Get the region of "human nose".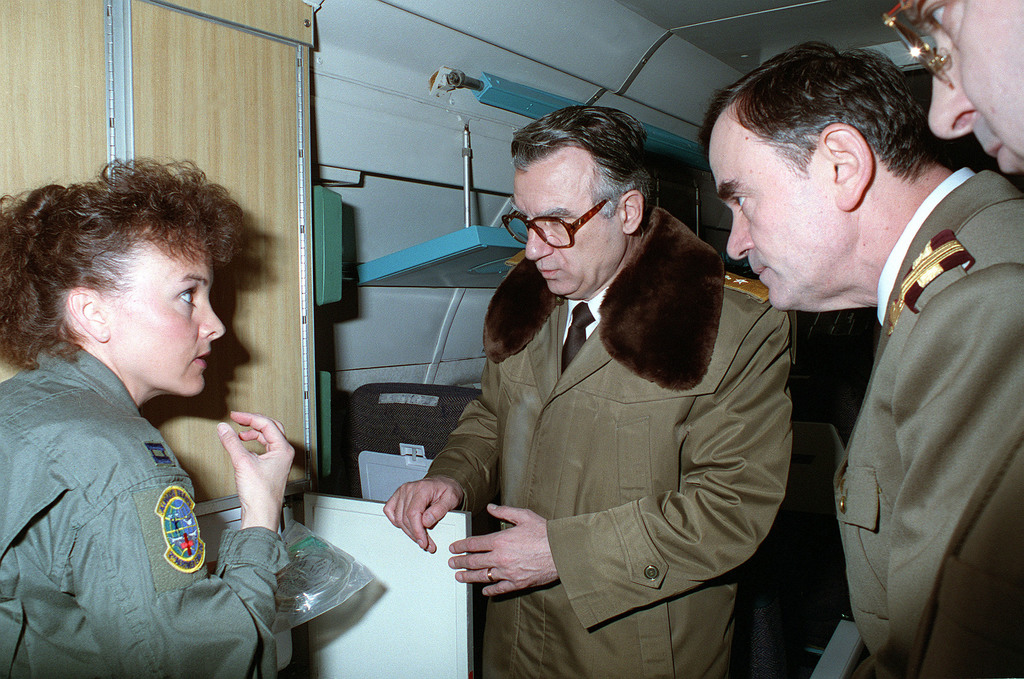
bbox=(524, 214, 557, 263).
